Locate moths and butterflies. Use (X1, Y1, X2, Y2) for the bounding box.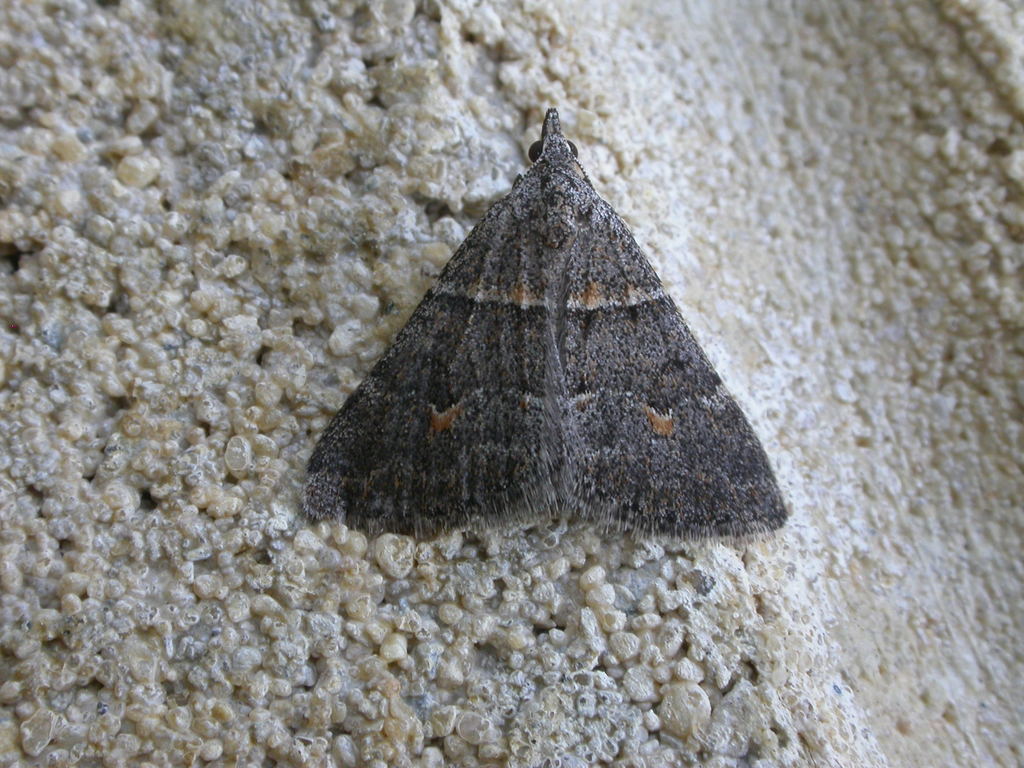
(298, 100, 789, 546).
